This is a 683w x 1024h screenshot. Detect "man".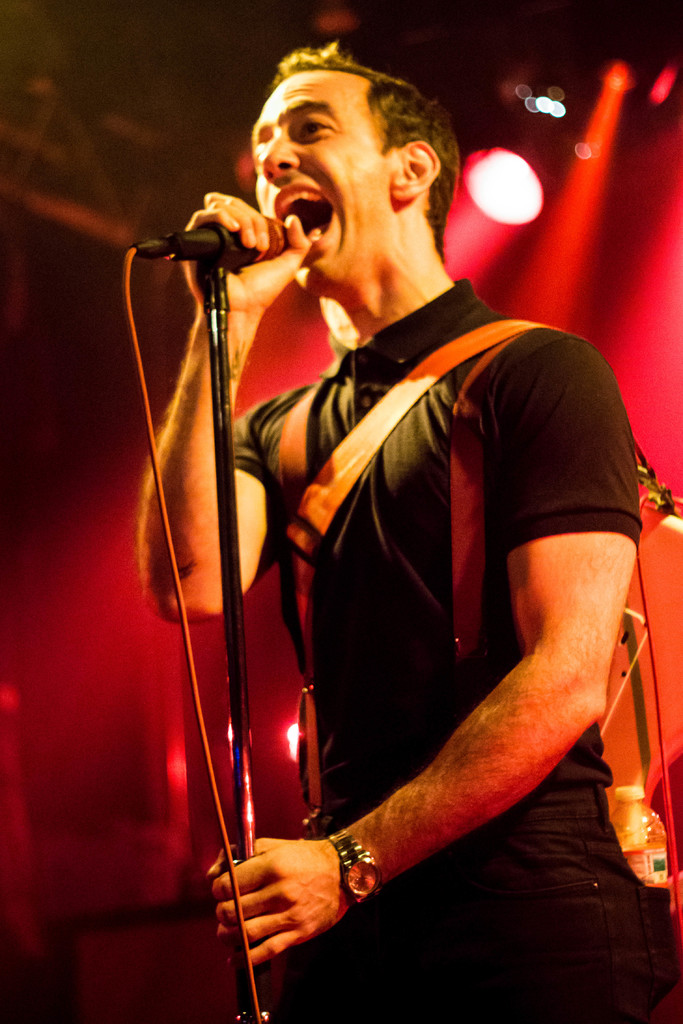
box=[165, 45, 659, 1012].
